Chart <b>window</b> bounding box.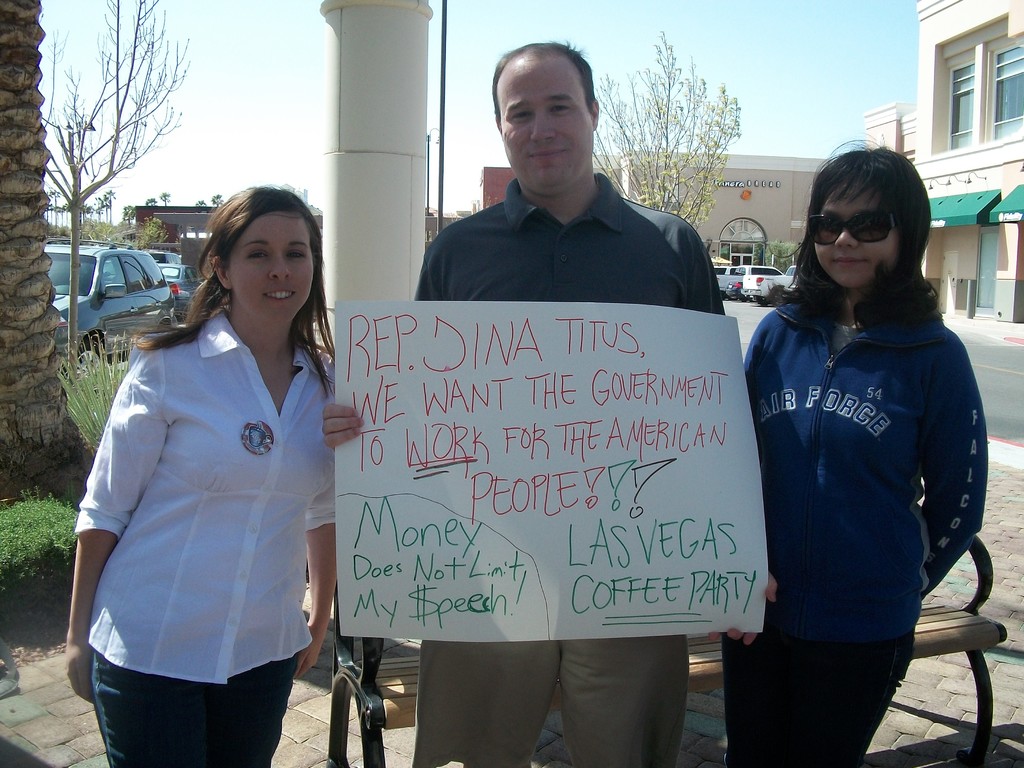
Charted: select_region(946, 65, 970, 150).
